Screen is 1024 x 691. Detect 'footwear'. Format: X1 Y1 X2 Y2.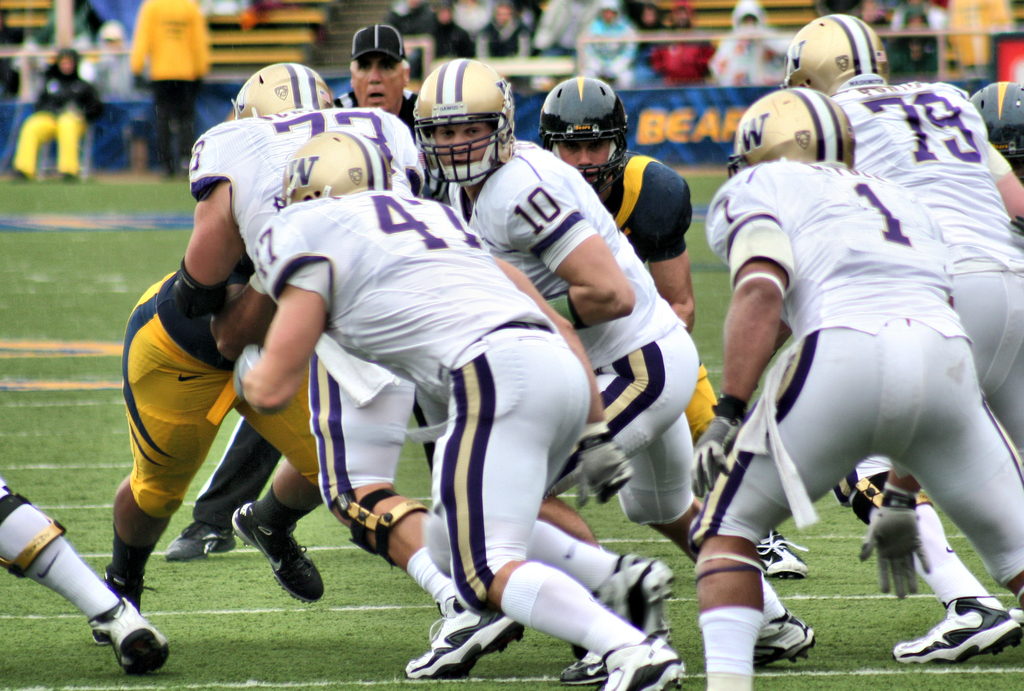
755 606 818 670.
